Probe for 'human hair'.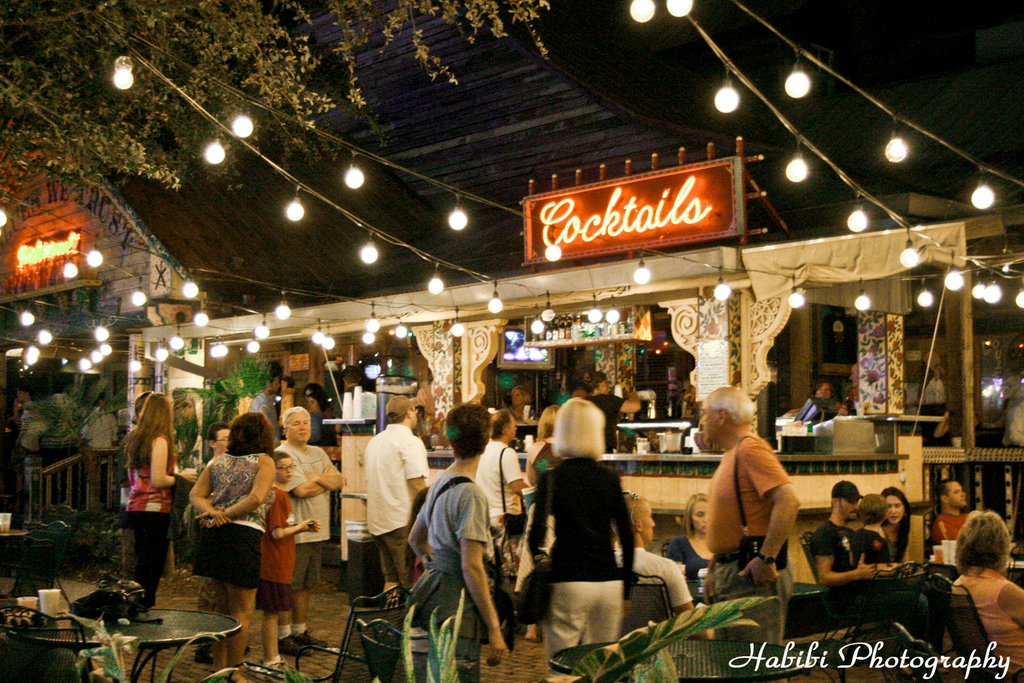
Probe result: x1=273 y1=449 x2=287 y2=461.
